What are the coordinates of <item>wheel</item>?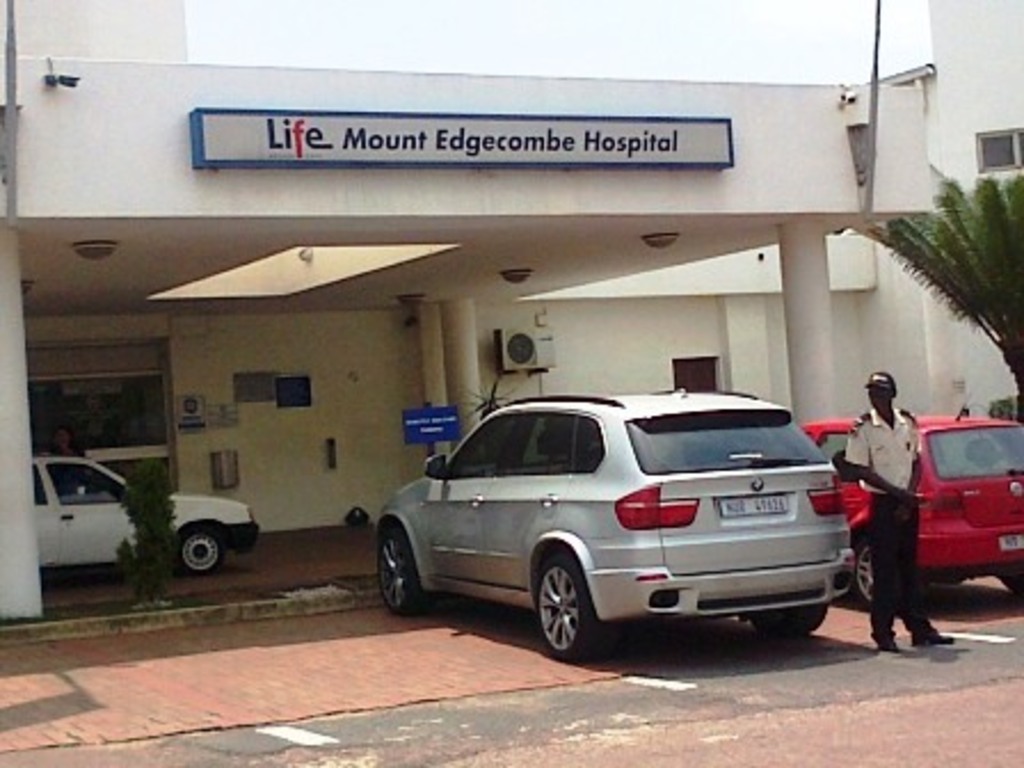
region(366, 519, 430, 615).
